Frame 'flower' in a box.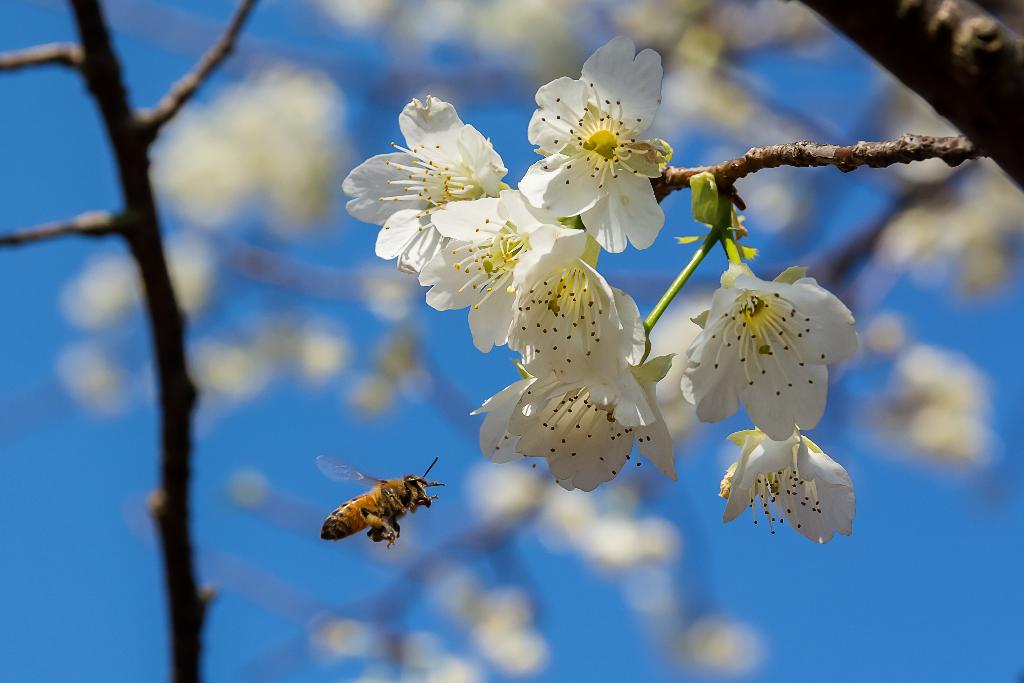
region(336, 88, 516, 269).
